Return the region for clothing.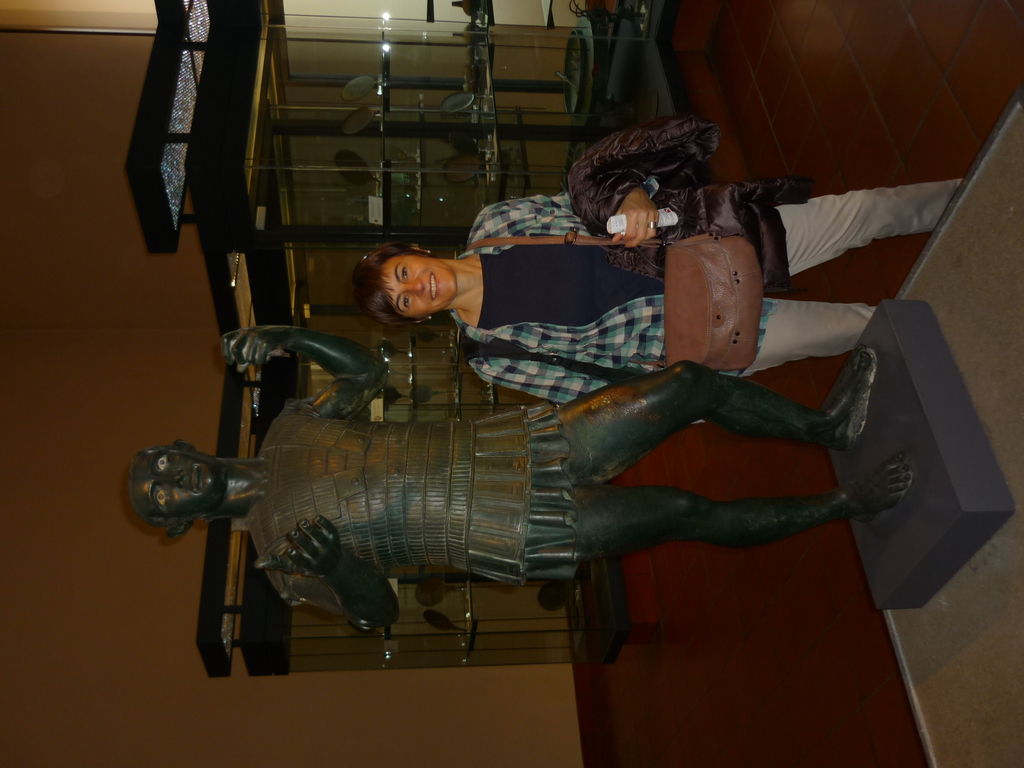
left=236, top=370, right=608, bottom=614.
